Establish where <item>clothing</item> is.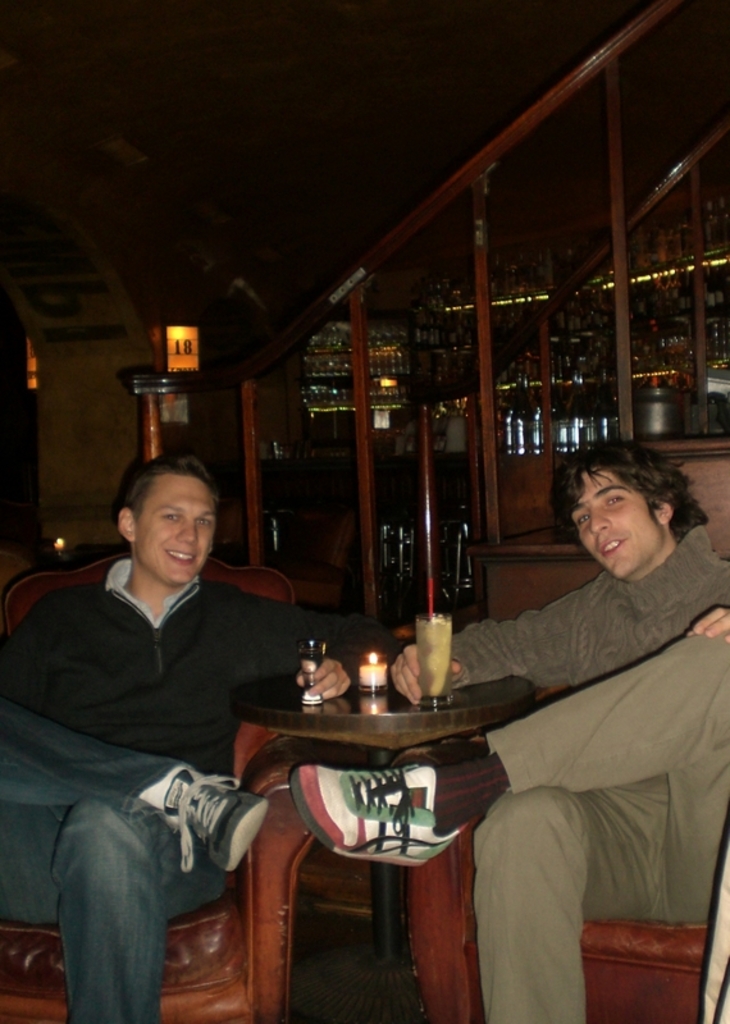
Established at (22, 494, 304, 1005).
